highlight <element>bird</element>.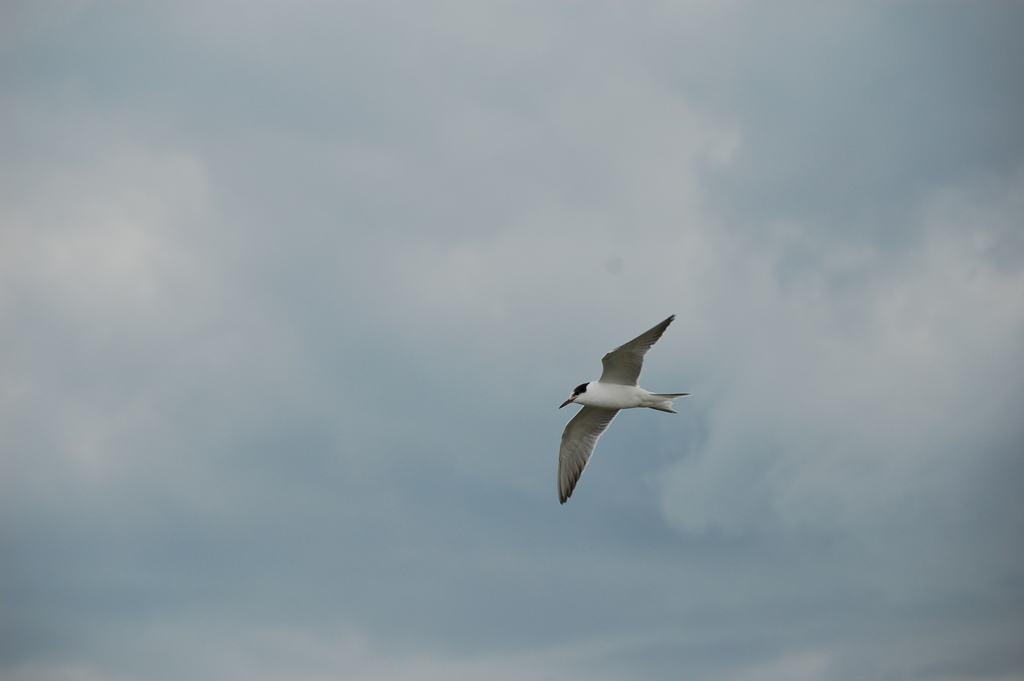
Highlighted region: l=540, t=309, r=694, b=519.
